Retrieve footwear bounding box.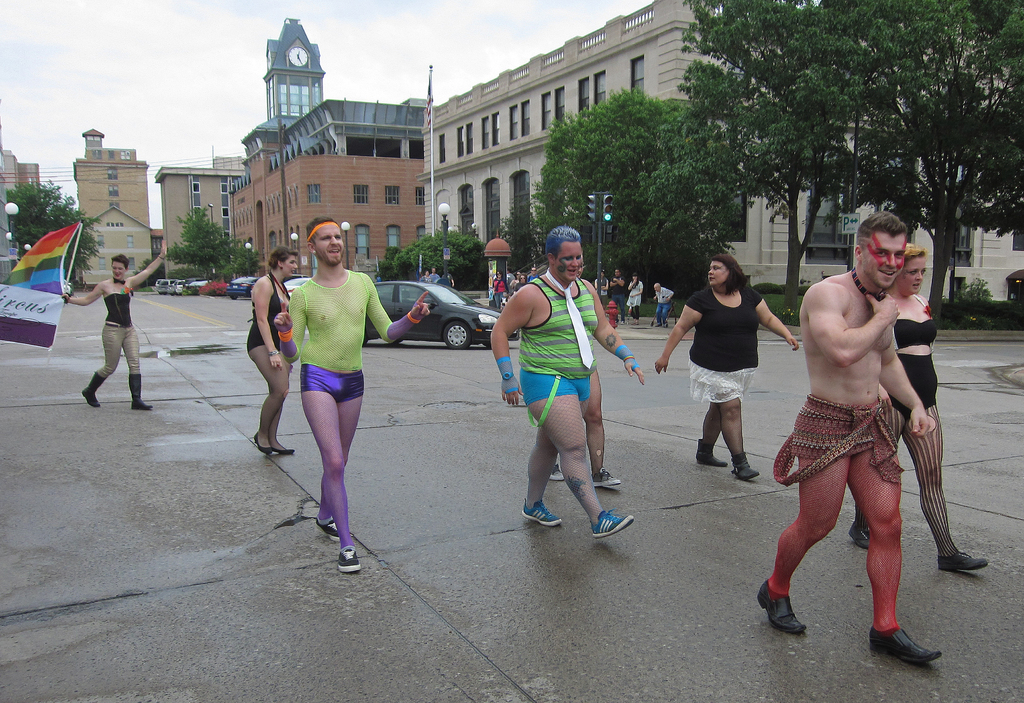
Bounding box: (336, 544, 358, 572).
